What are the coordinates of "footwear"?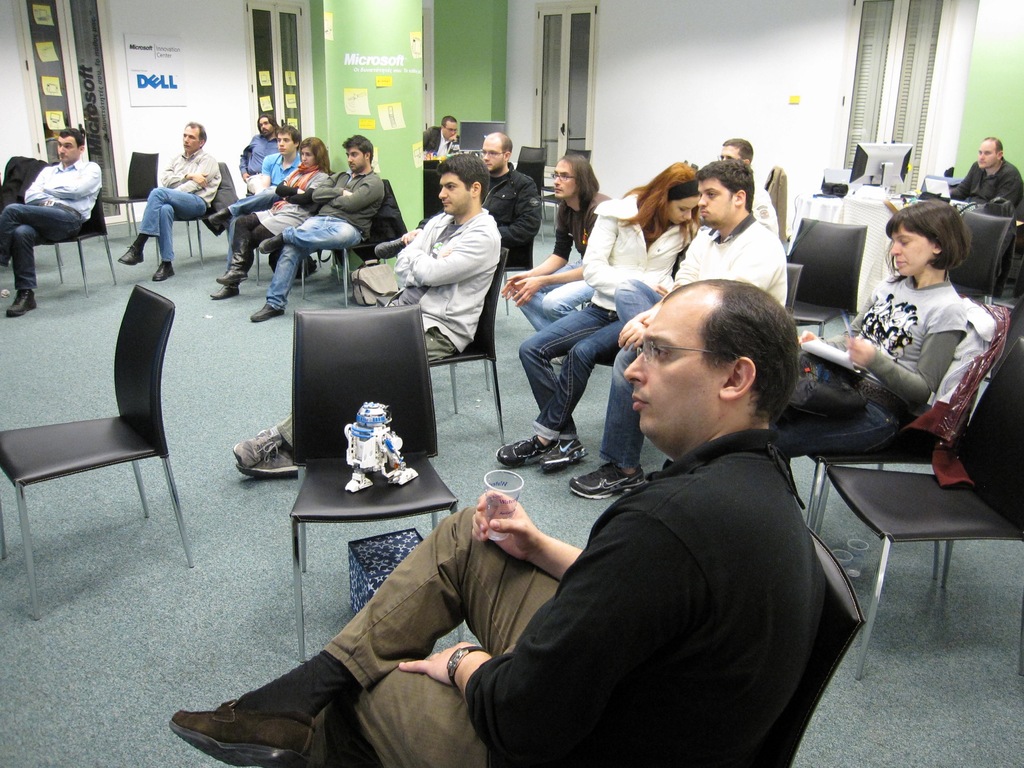
region(493, 430, 541, 468).
